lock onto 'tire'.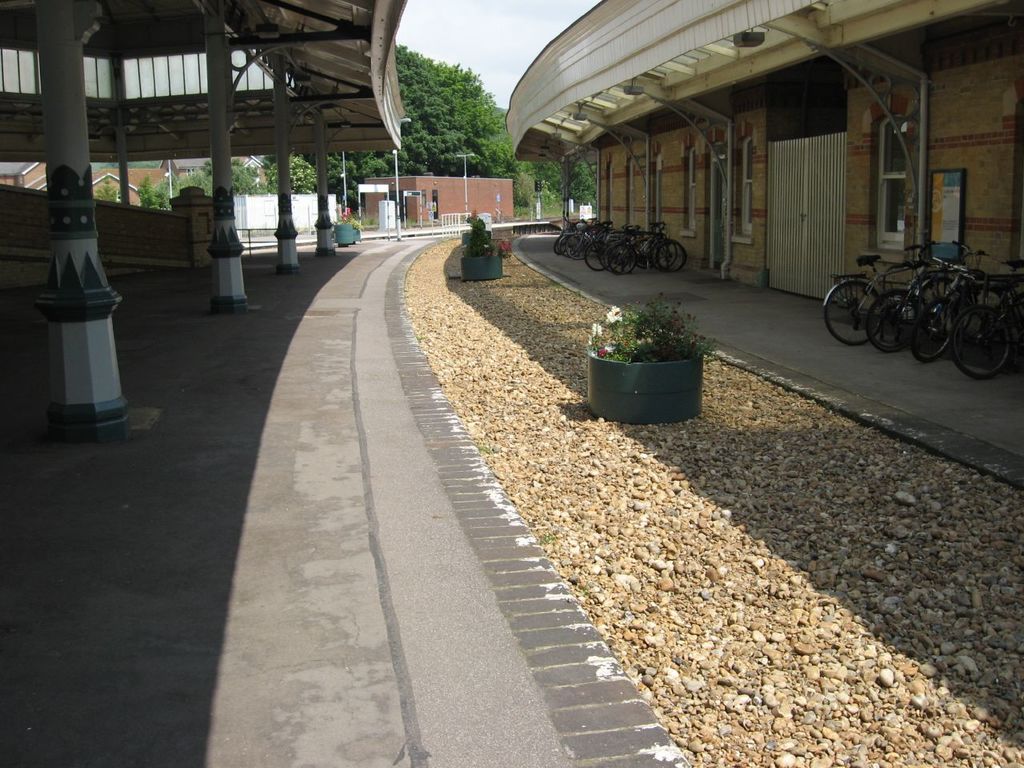
Locked: <region>657, 242, 686, 274</region>.
